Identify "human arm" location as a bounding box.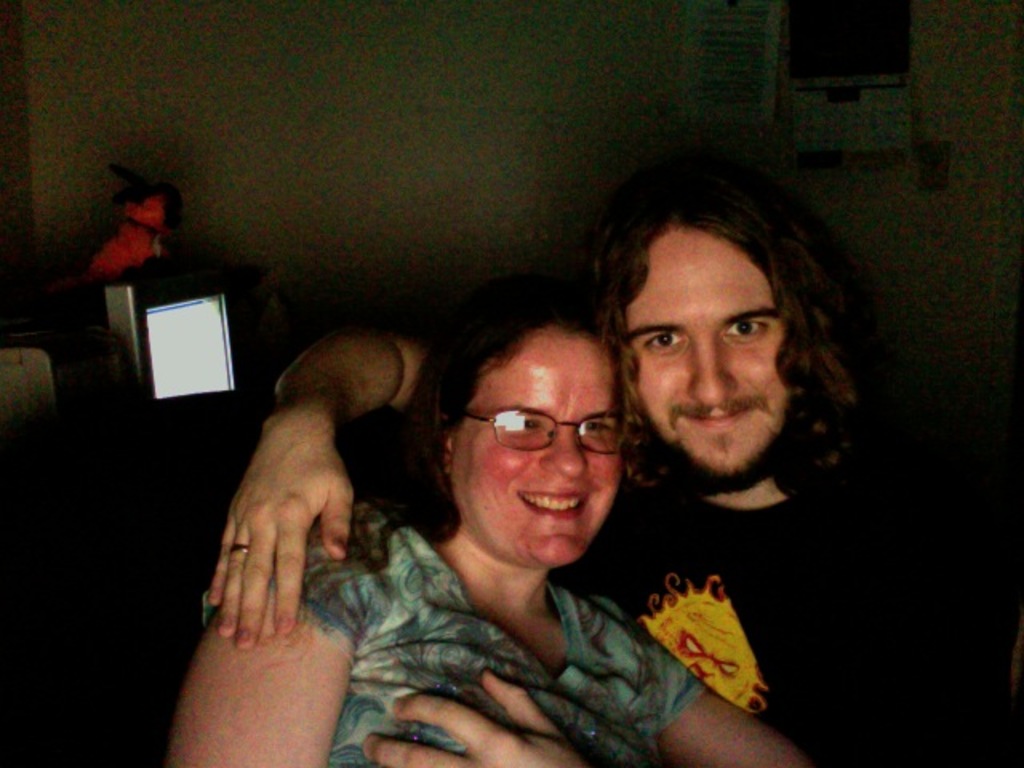
{"x1": 206, "y1": 341, "x2": 432, "y2": 646}.
